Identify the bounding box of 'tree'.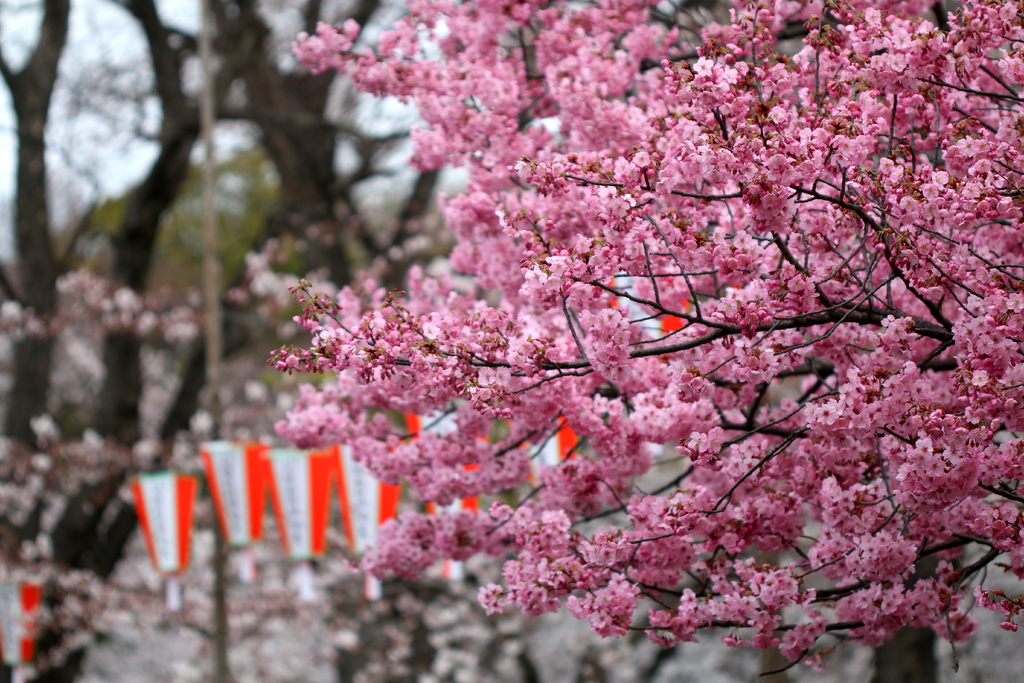
266:0:1023:682.
